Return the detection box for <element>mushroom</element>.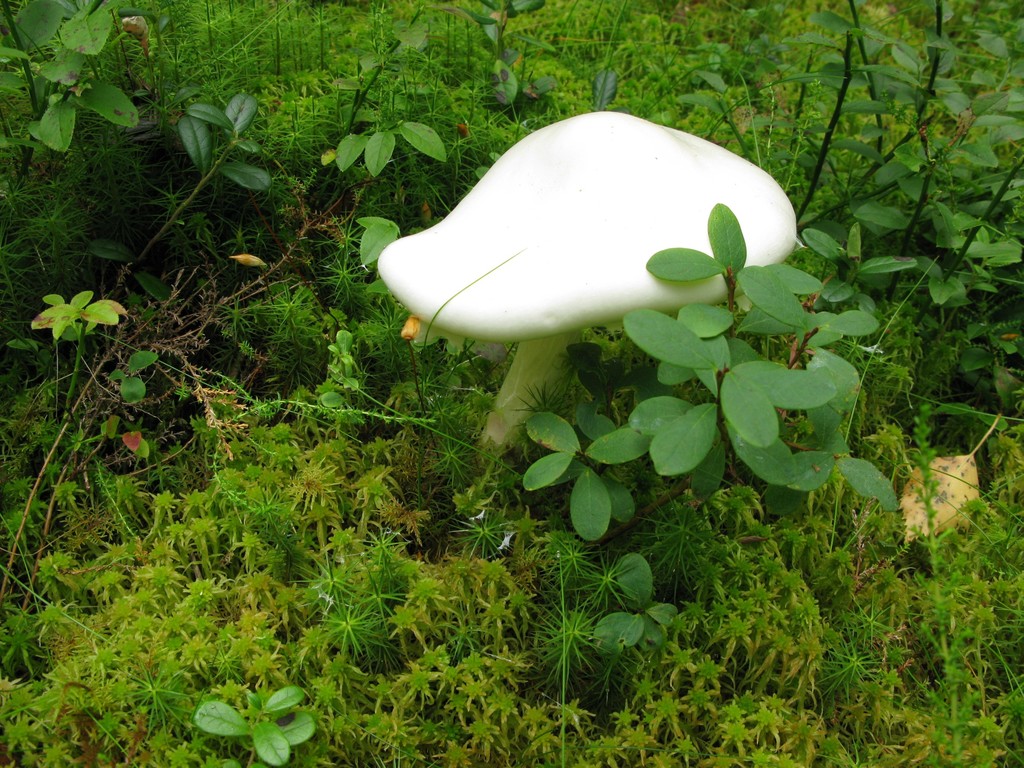
366,100,832,445.
